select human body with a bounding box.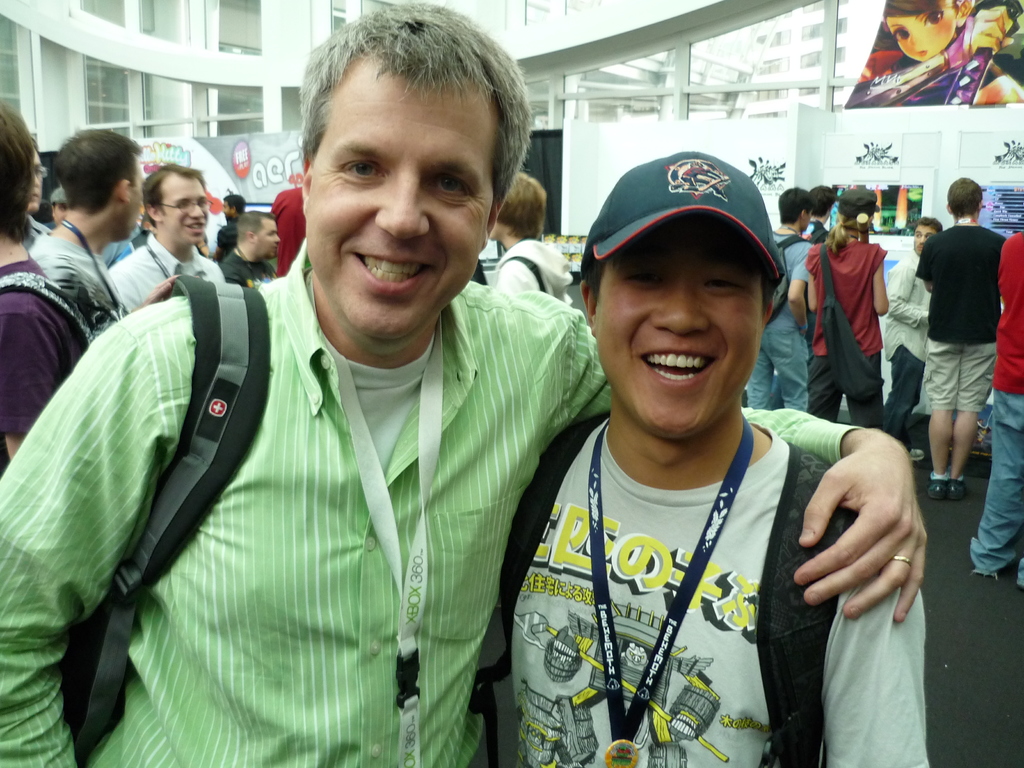
26, 230, 116, 316.
